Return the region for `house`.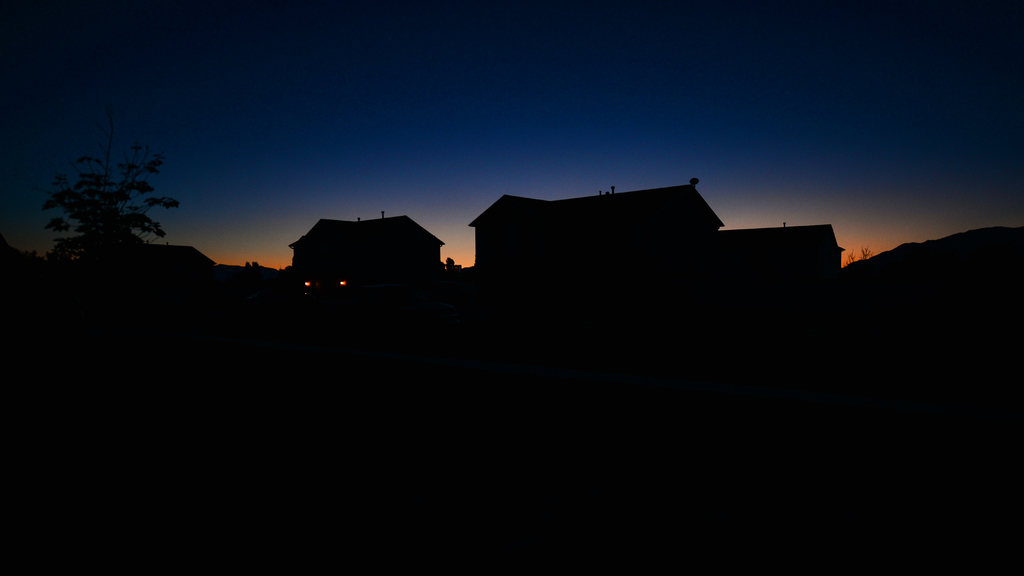
bbox=(406, 162, 847, 317).
